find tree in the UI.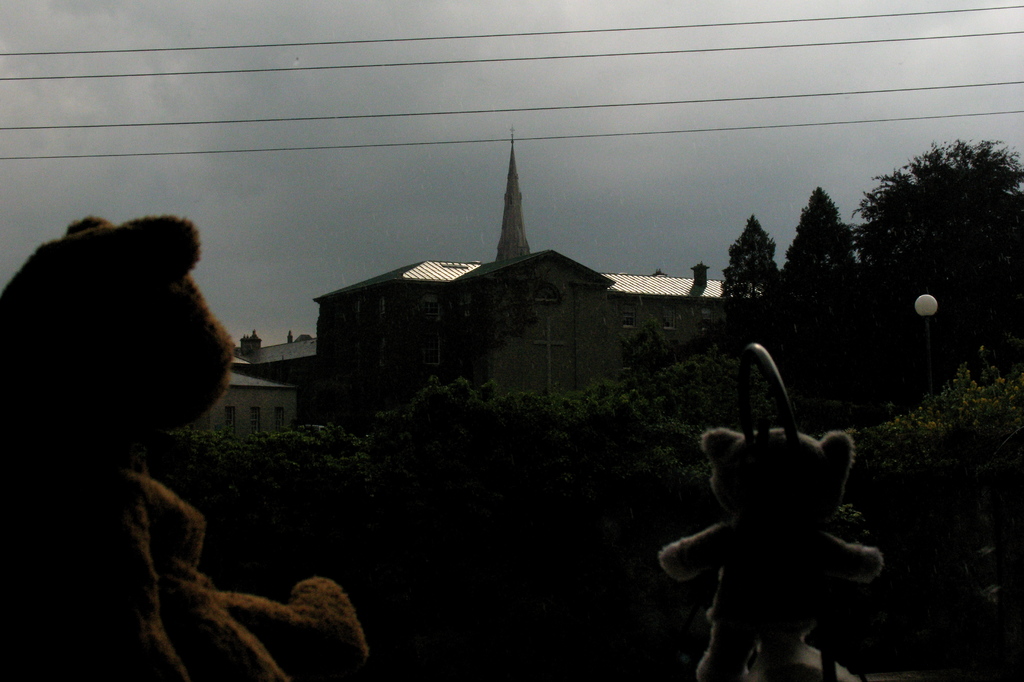
UI element at 776,183,860,300.
